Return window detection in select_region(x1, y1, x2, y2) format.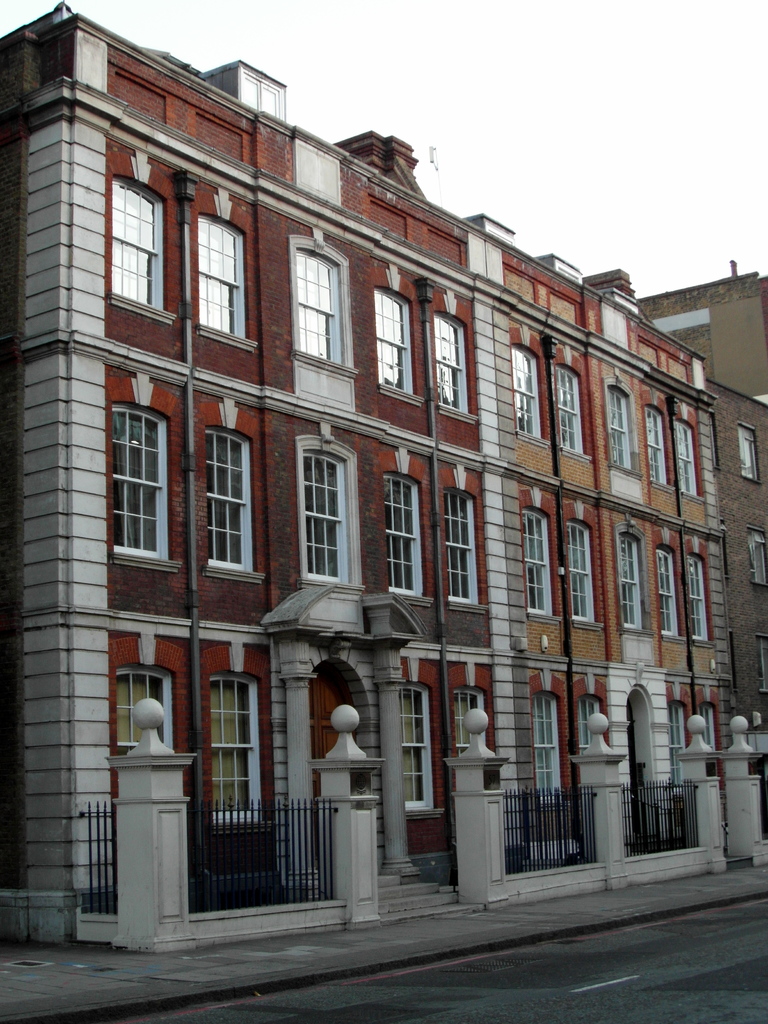
select_region(572, 529, 593, 616).
